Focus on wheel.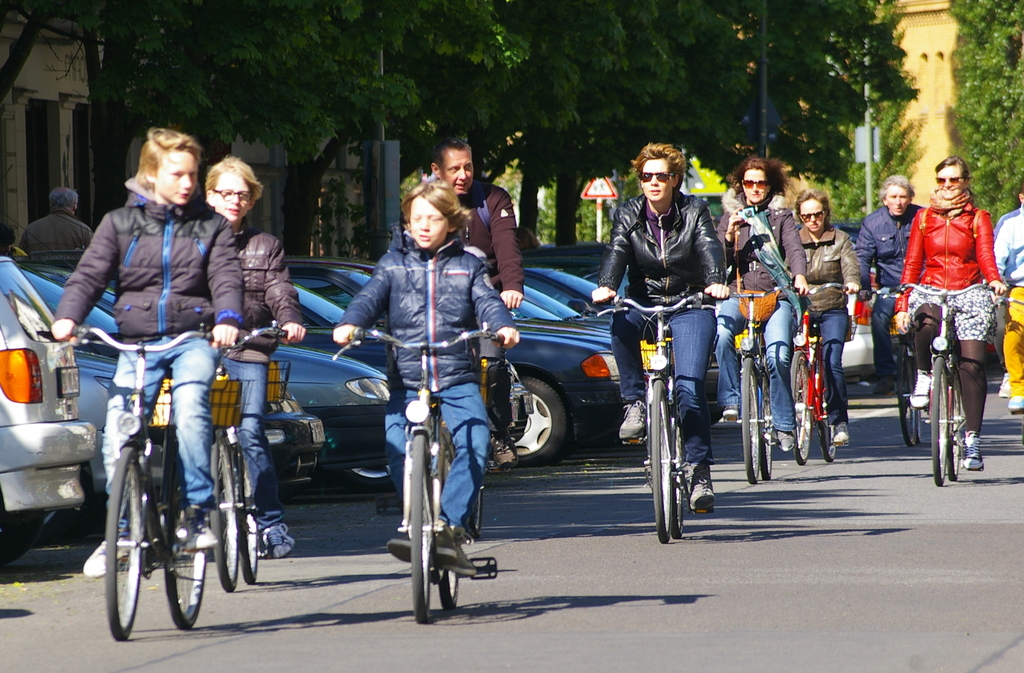
Focused at {"x1": 398, "y1": 436, "x2": 441, "y2": 625}.
